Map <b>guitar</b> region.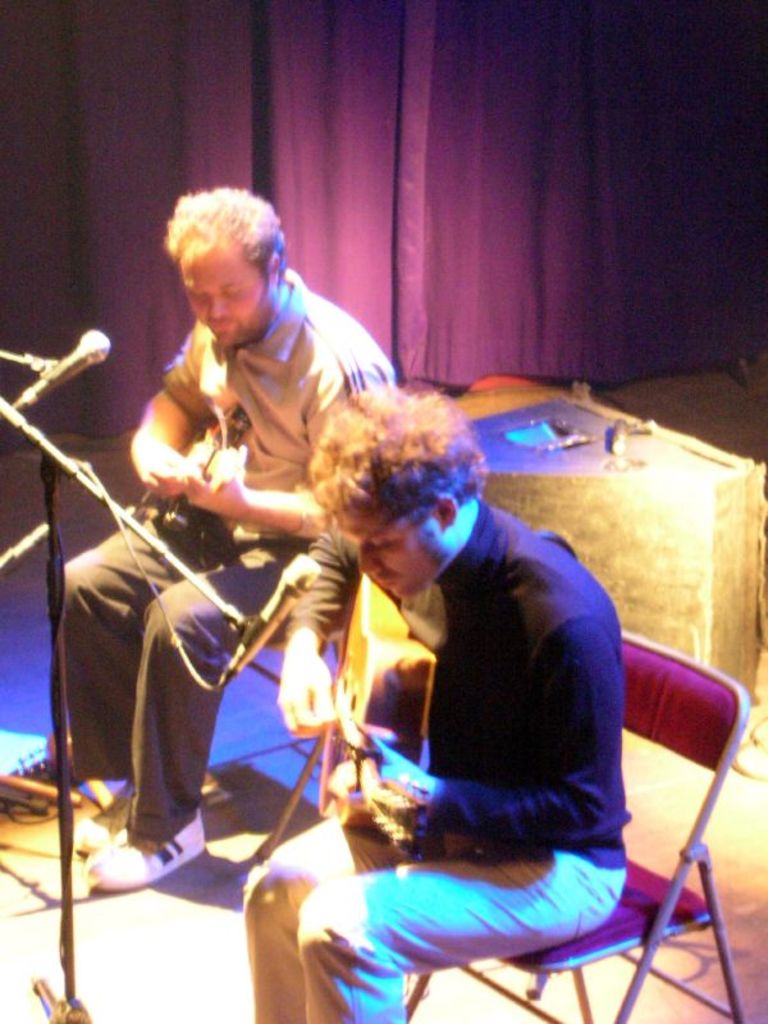
Mapped to rect(141, 403, 234, 538).
